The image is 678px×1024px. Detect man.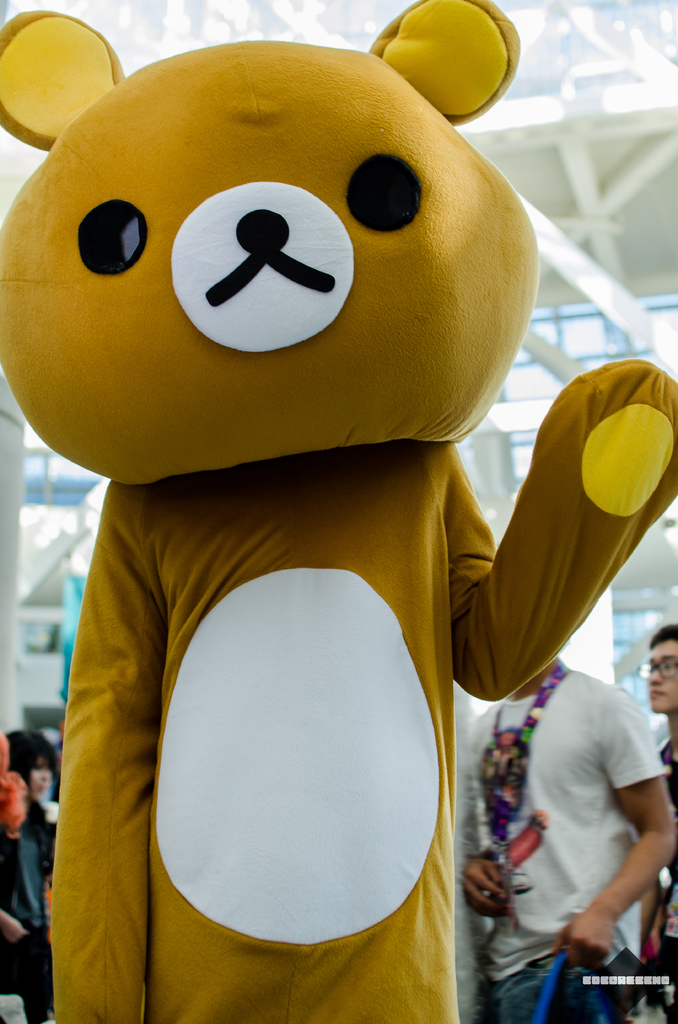
Detection: {"x1": 638, "y1": 621, "x2": 677, "y2": 1023}.
